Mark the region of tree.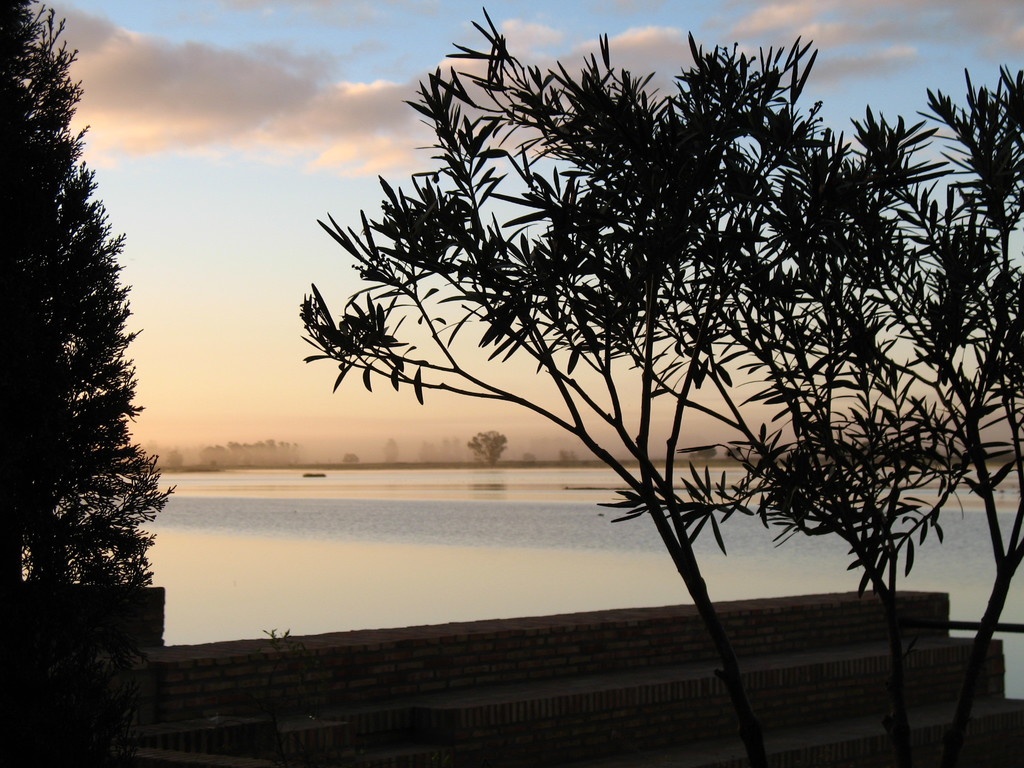
Region: 0,1,182,595.
